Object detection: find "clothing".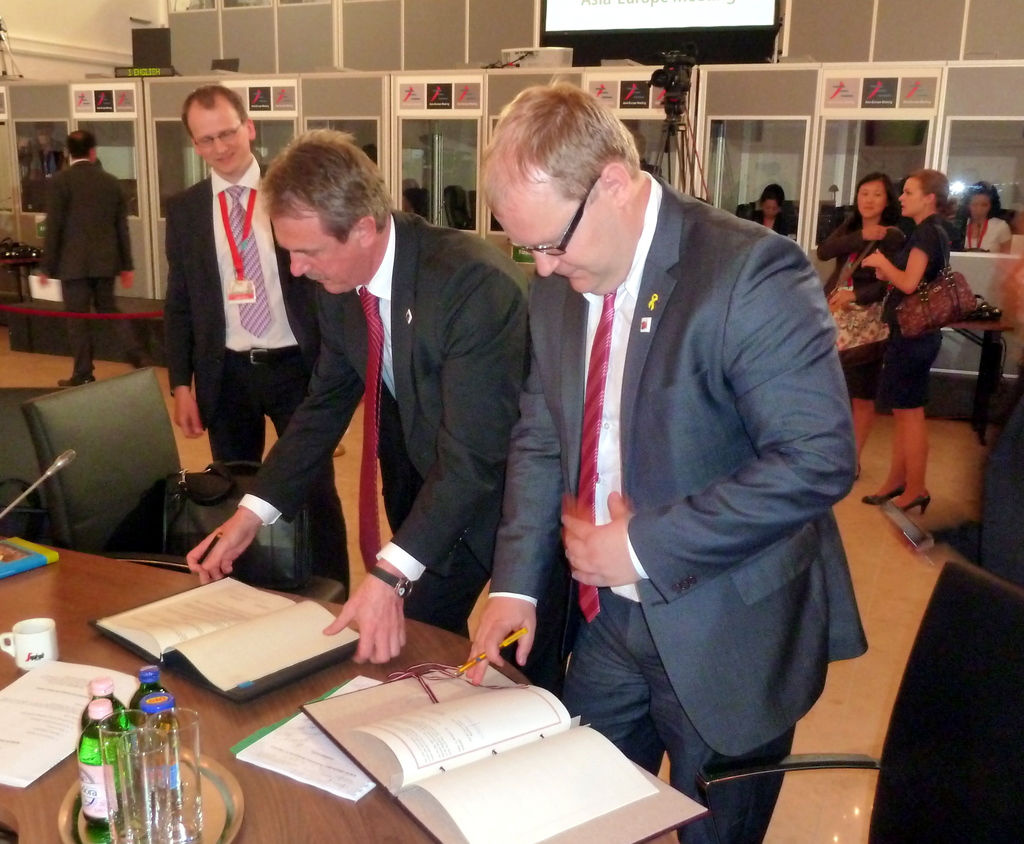
detection(735, 196, 791, 241).
